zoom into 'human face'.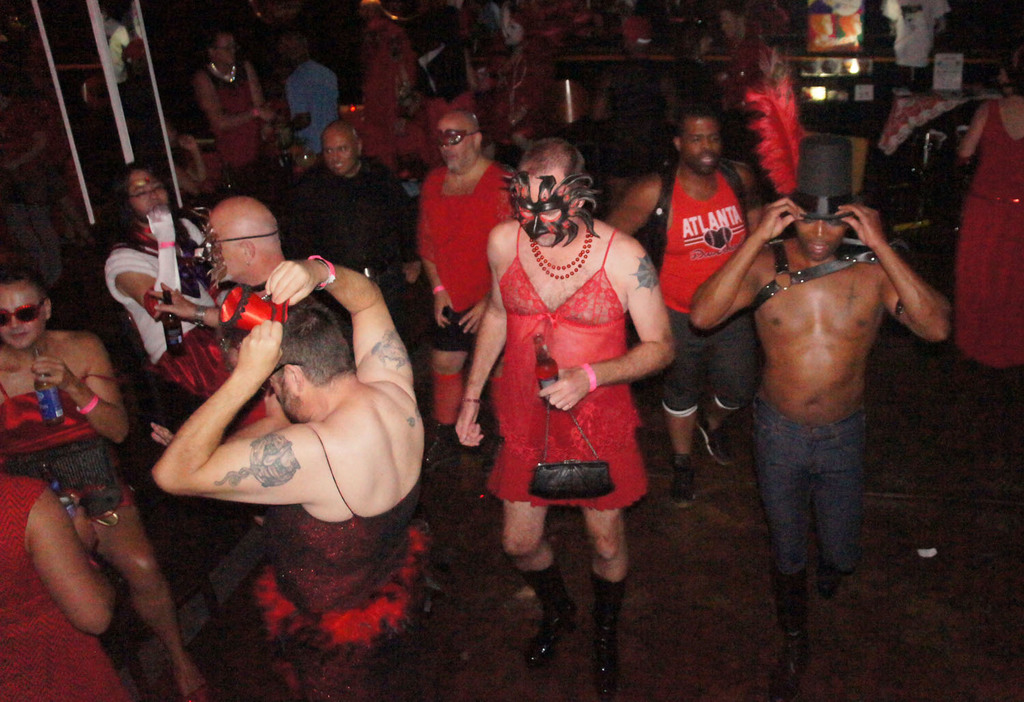
Zoom target: 437 115 470 168.
